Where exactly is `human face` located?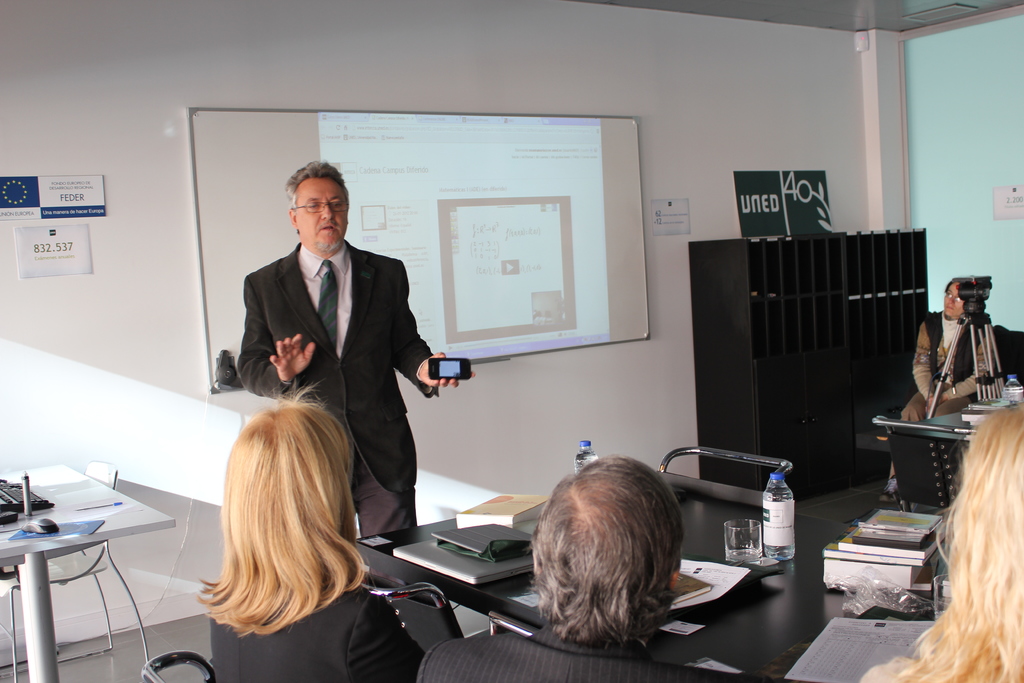
Its bounding box is select_region(941, 285, 965, 315).
